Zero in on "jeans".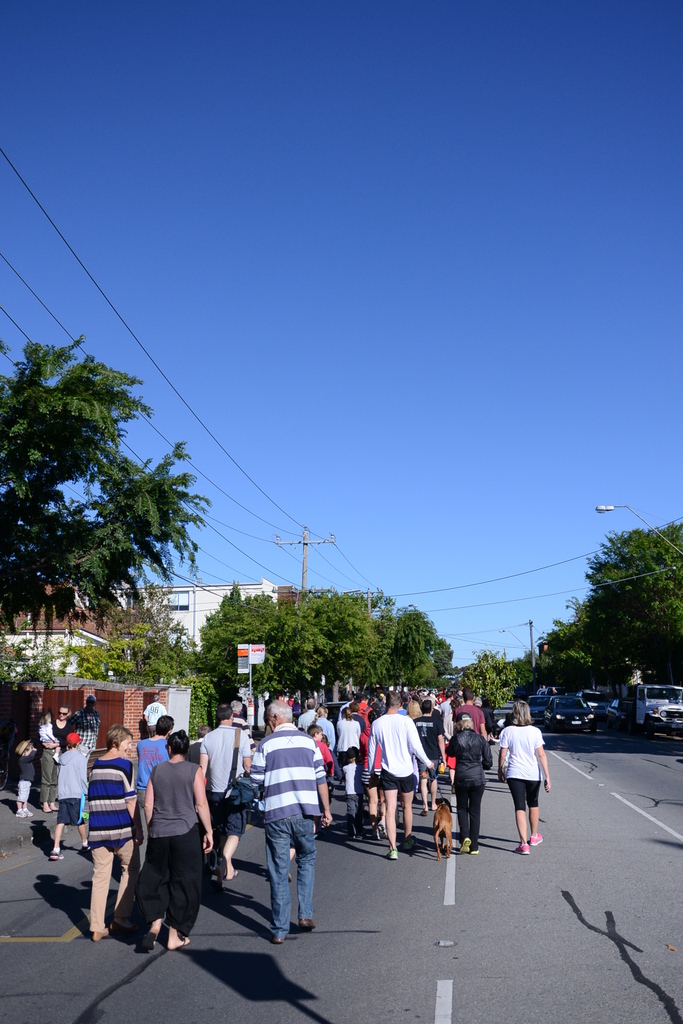
Zeroed in: bbox=[255, 826, 322, 932].
